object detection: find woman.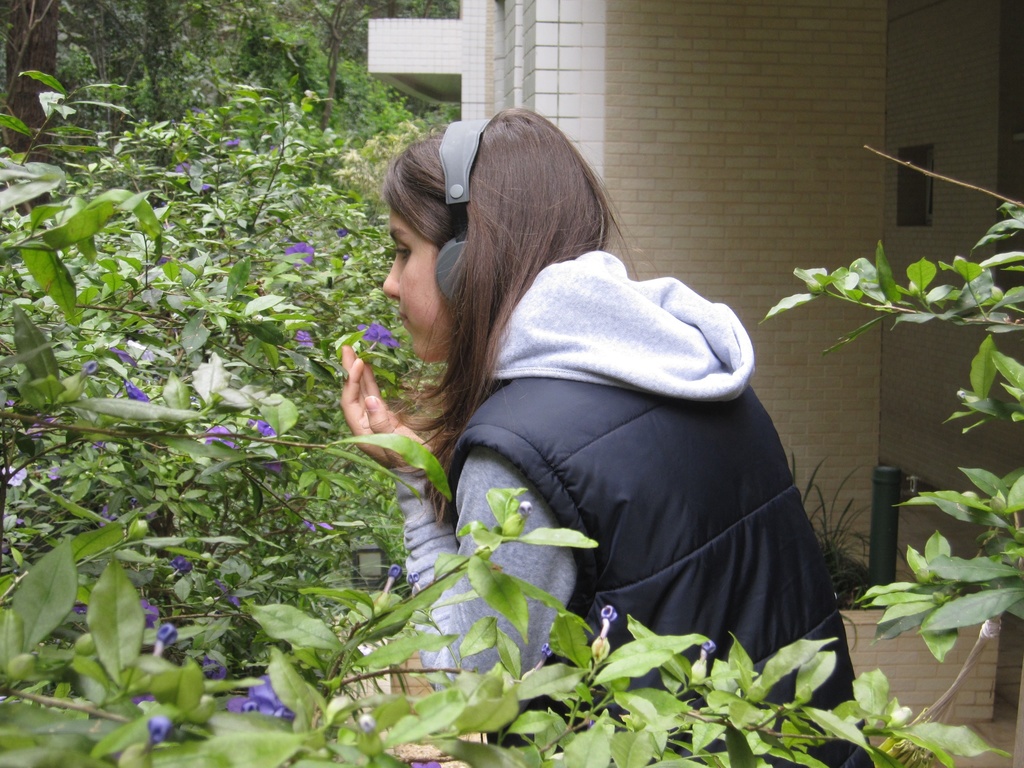
318,129,819,724.
